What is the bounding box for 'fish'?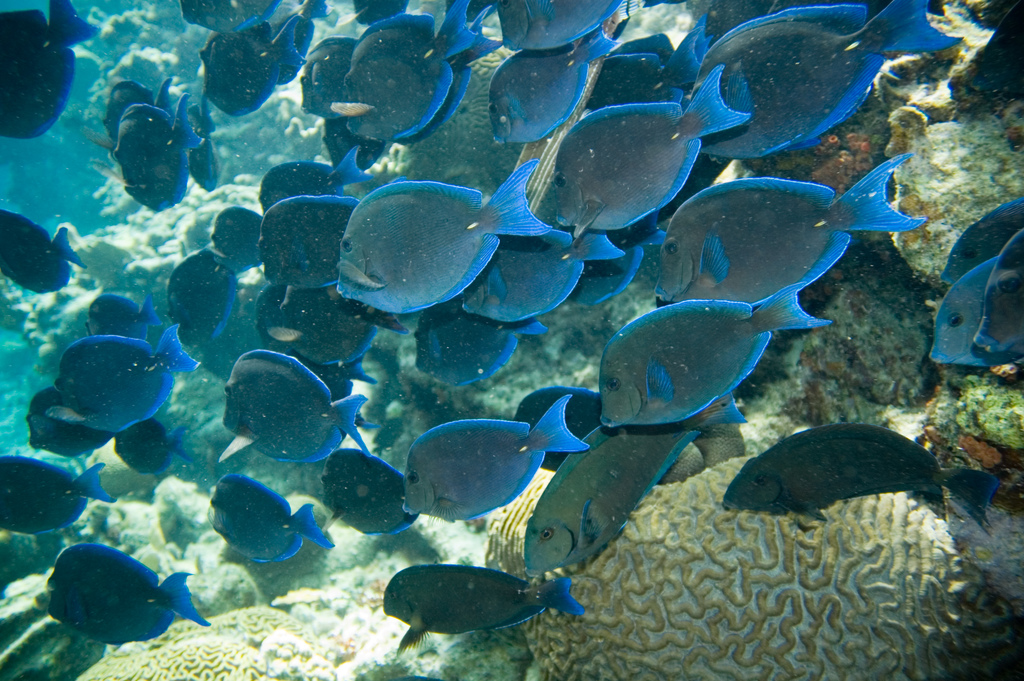
region(168, 247, 236, 349).
